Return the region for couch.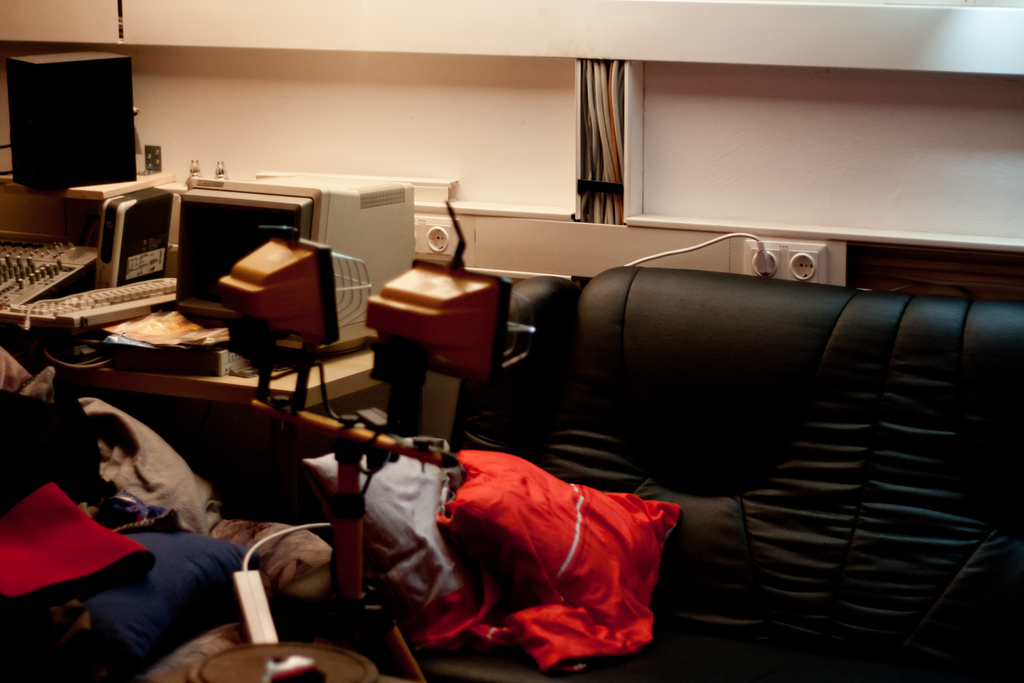
bbox=(458, 264, 1023, 682).
